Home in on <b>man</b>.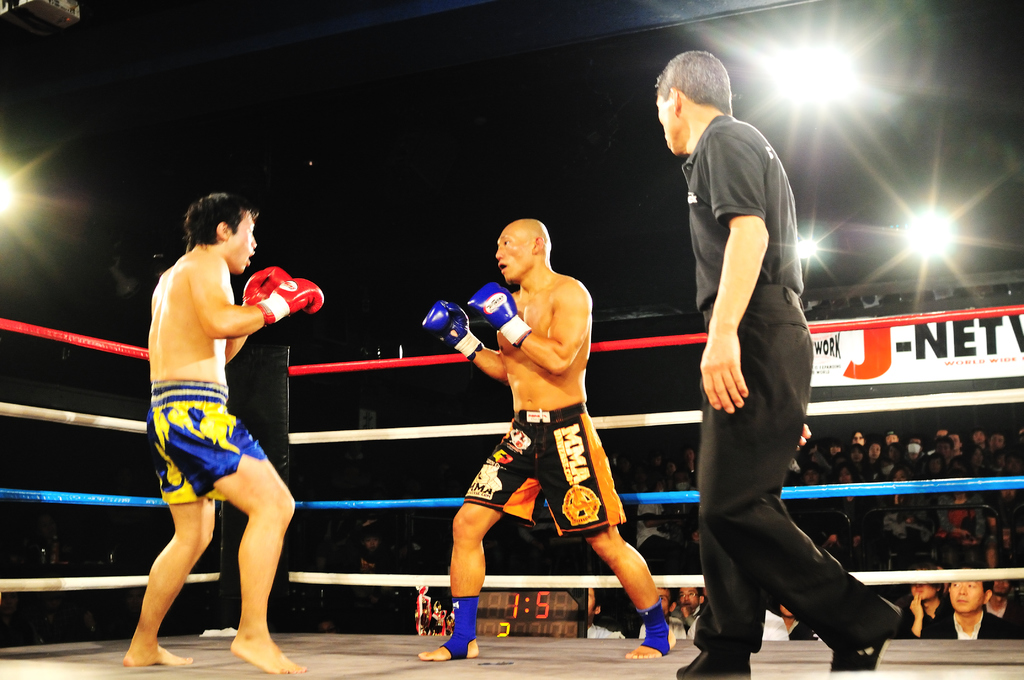
Homed in at rect(669, 53, 904, 679).
